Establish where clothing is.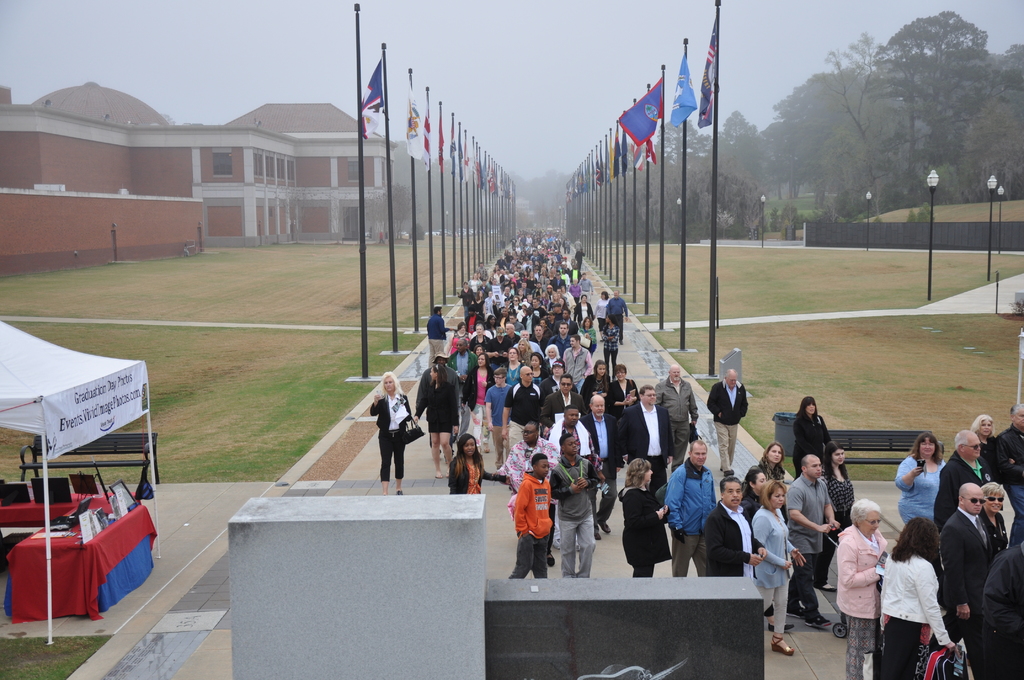
Established at (left=516, top=457, right=570, bottom=578).
